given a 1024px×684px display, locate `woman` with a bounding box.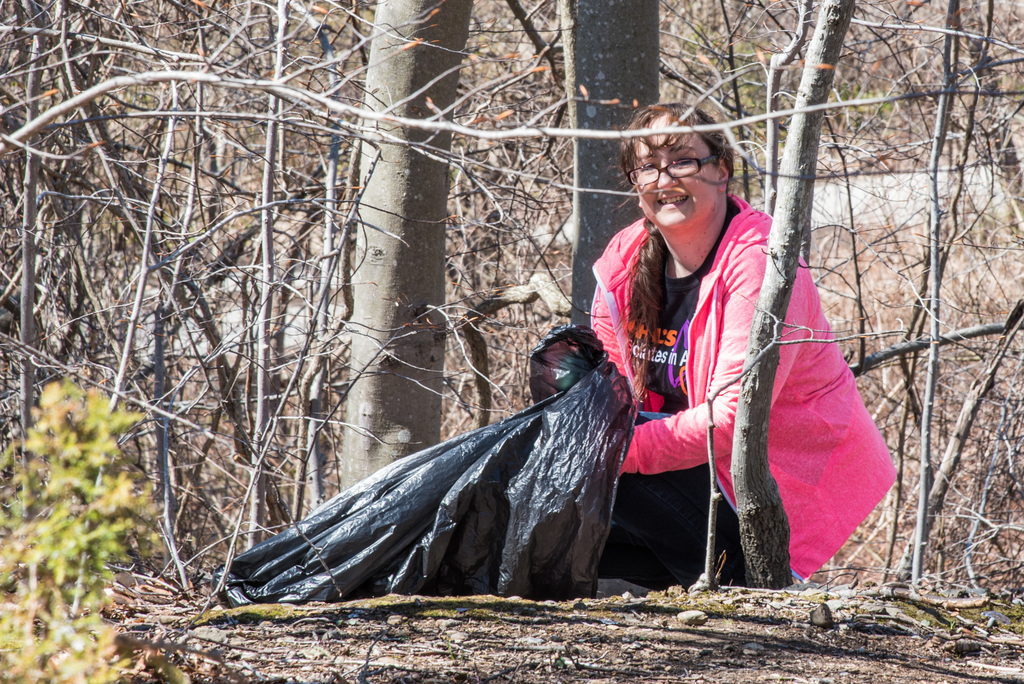
Located: 594 103 895 589.
